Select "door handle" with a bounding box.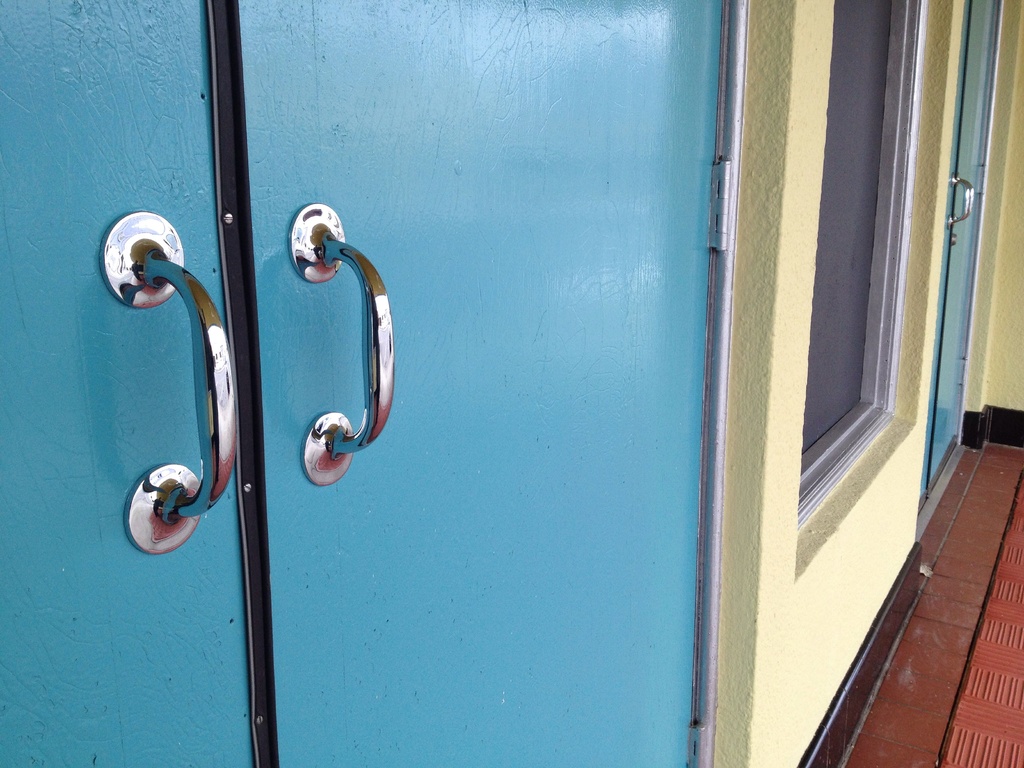
(949,173,975,232).
